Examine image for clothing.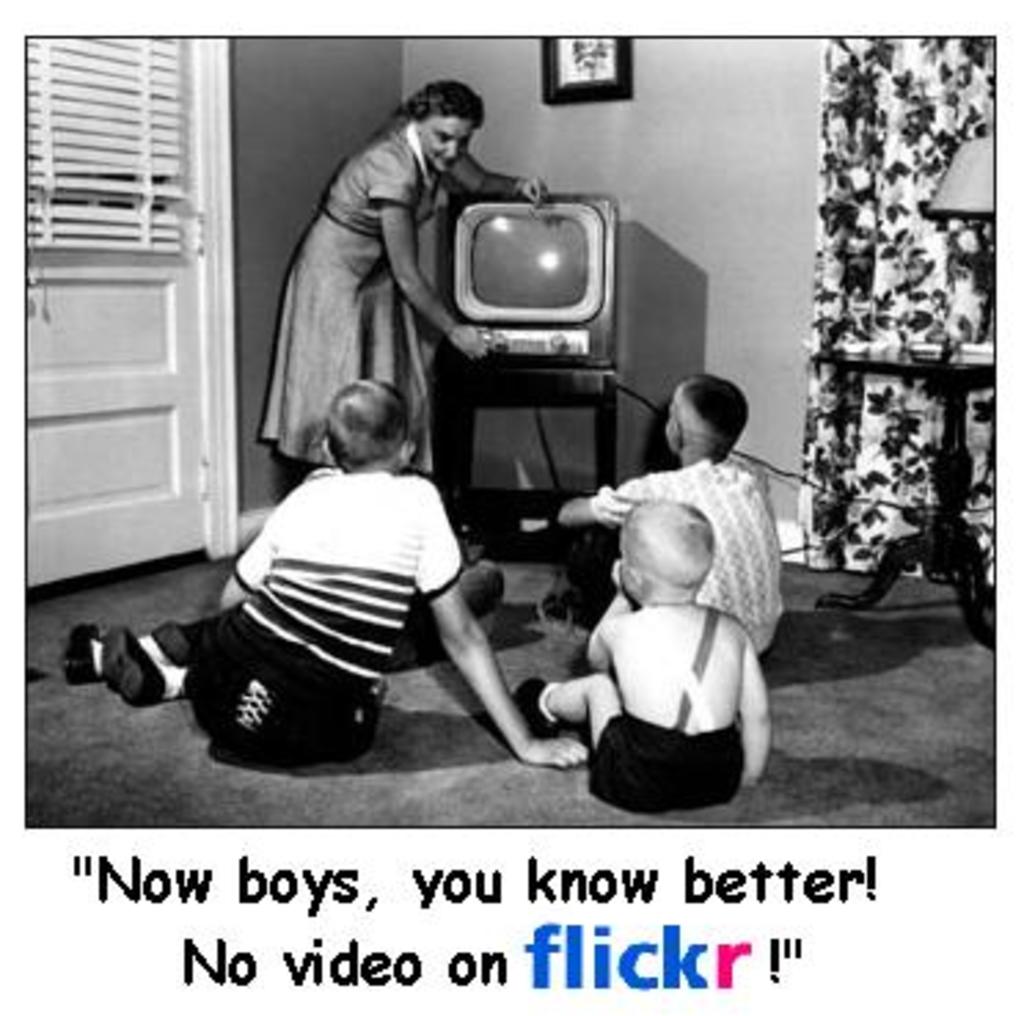
Examination result: [left=586, top=608, right=751, bottom=815].
